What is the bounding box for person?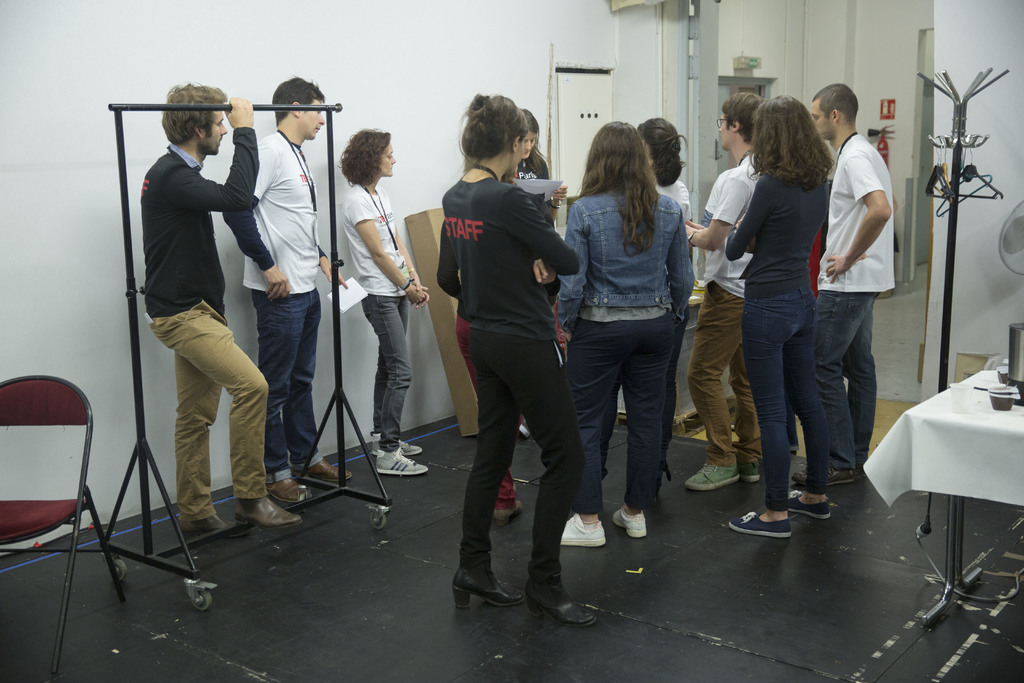
locate(132, 63, 280, 564).
